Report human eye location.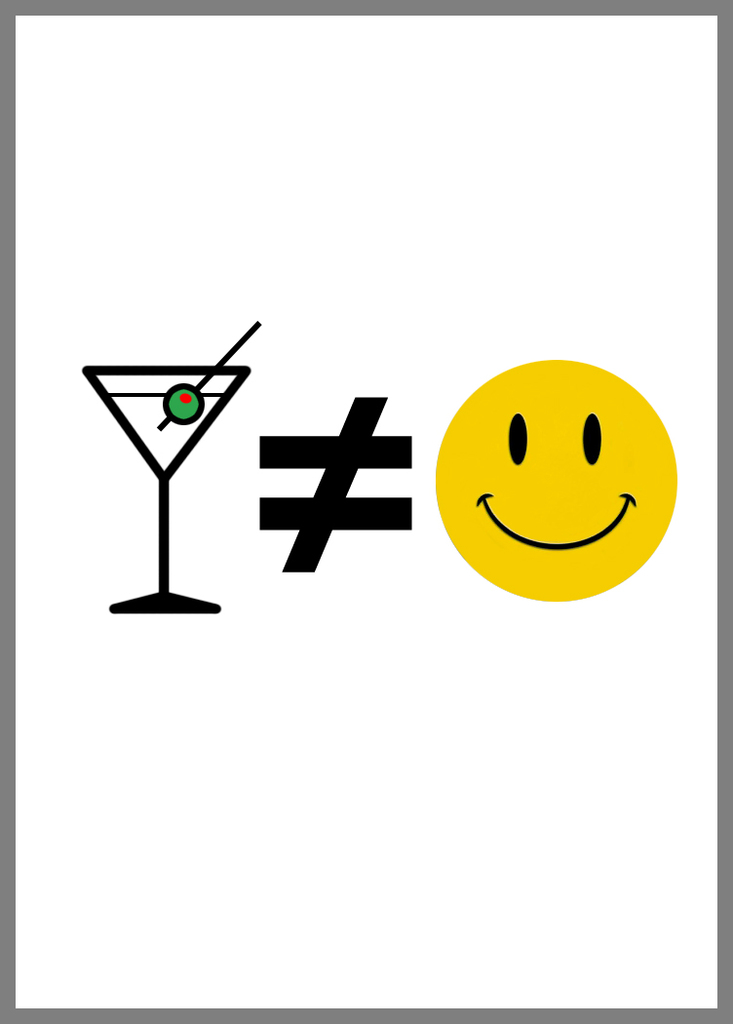
Report: {"x1": 508, "y1": 410, "x2": 529, "y2": 469}.
